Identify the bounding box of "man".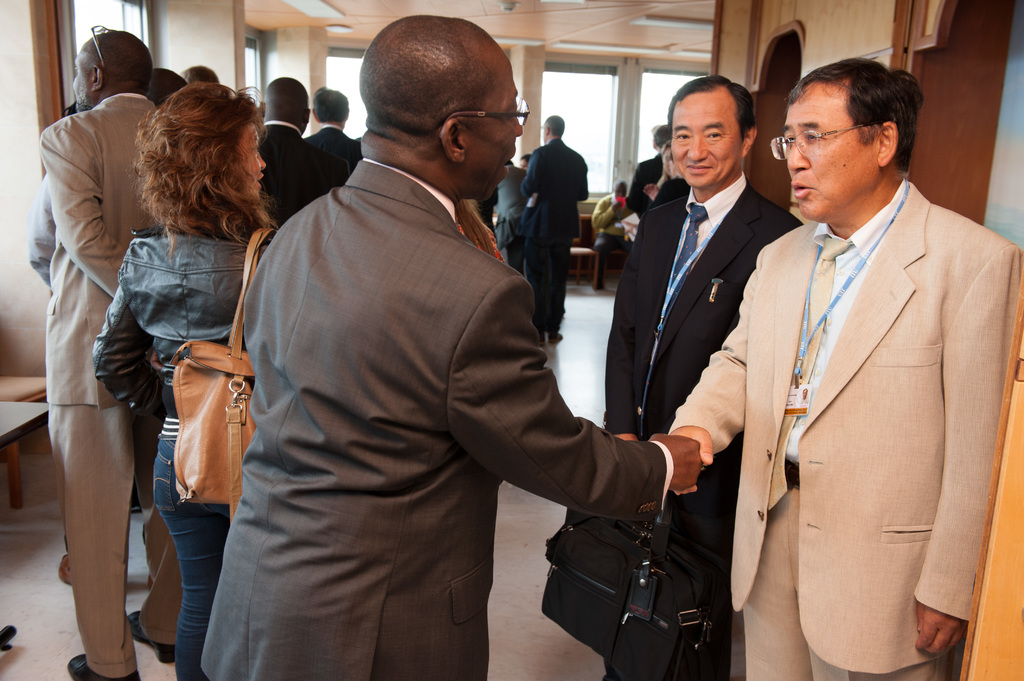
l=28, t=66, r=193, b=591.
